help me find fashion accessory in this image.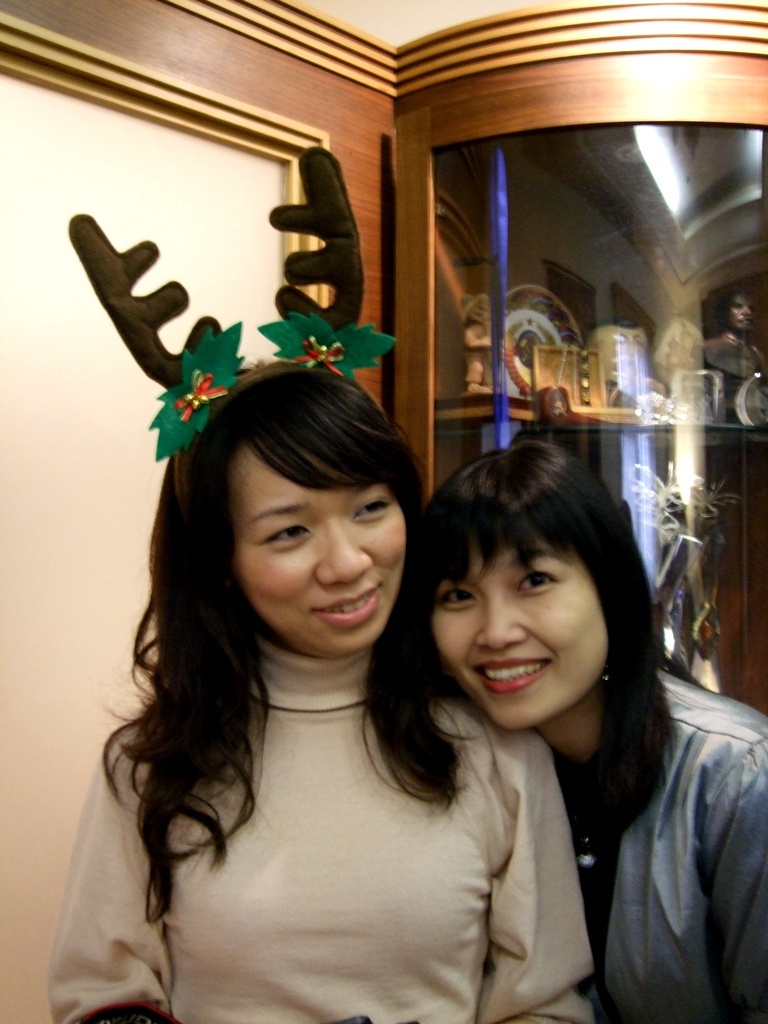
Found it: (574,837,597,876).
